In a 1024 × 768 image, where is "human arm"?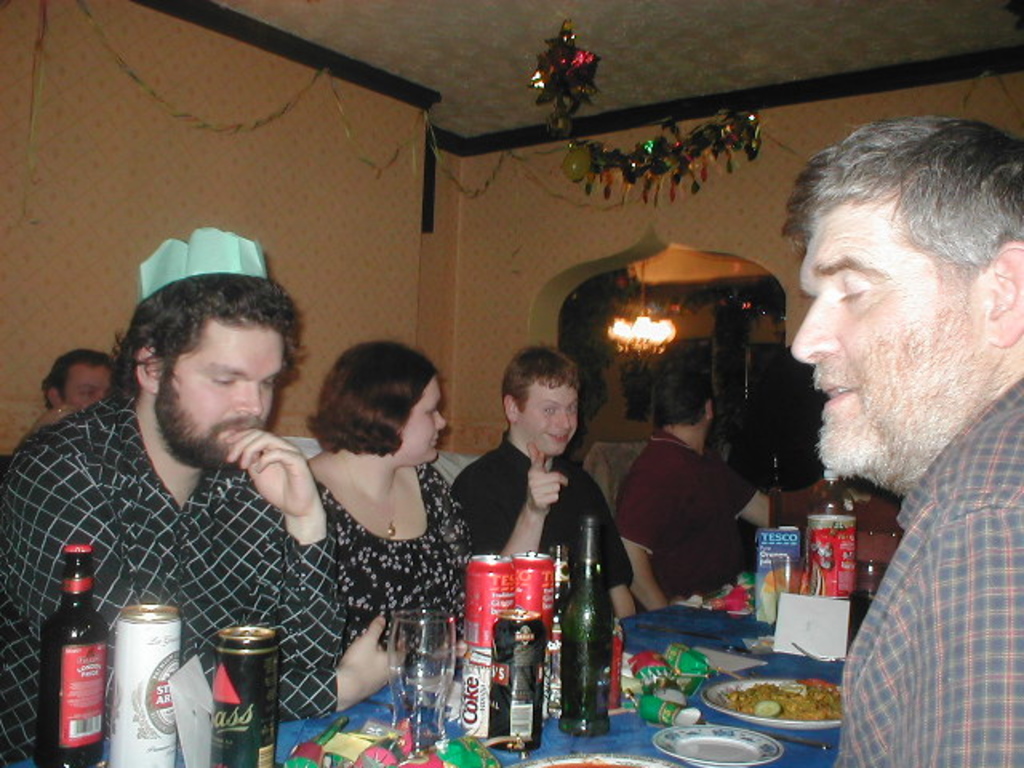
region(598, 493, 629, 603).
